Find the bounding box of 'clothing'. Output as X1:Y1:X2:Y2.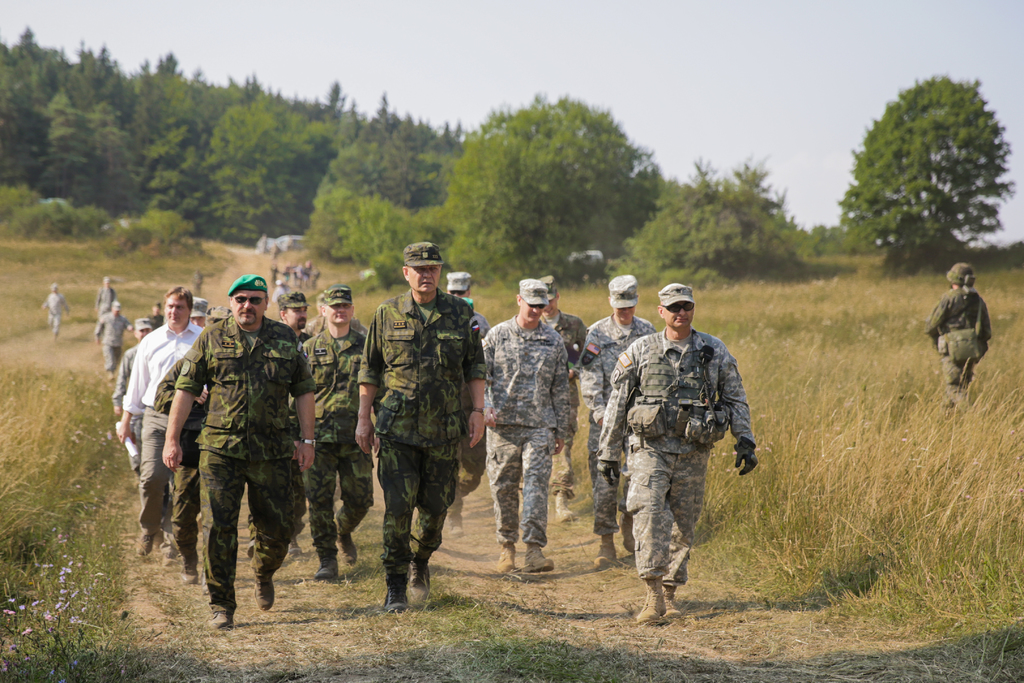
95:309:129:365.
